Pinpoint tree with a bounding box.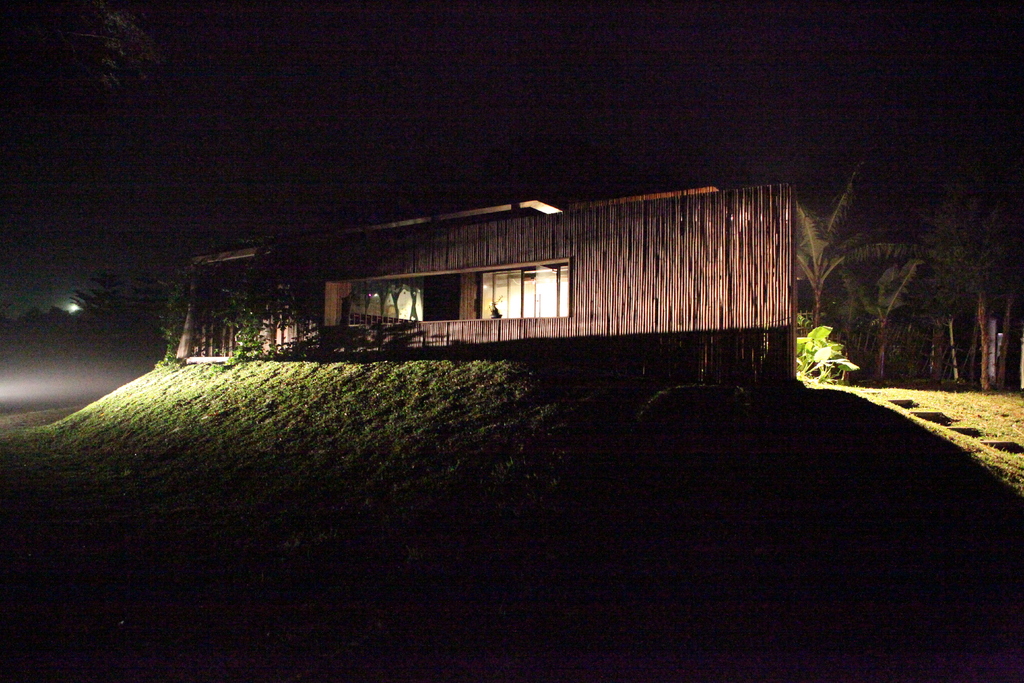
785/165/900/374.
